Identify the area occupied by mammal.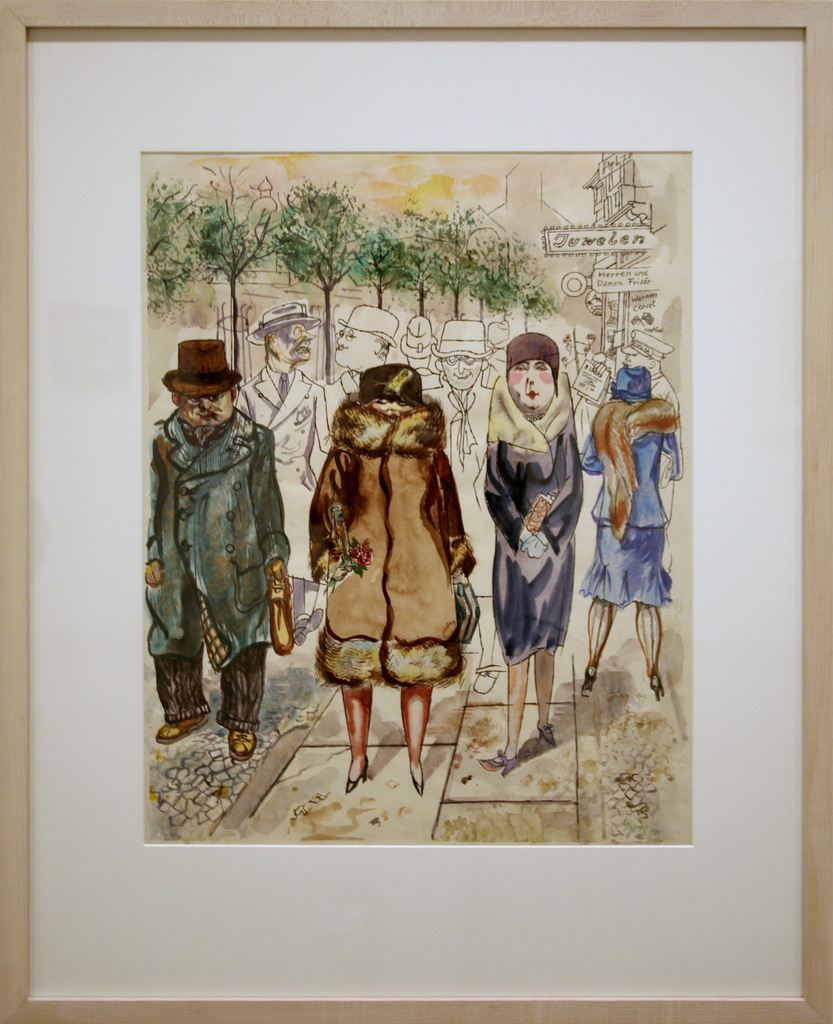
Area: [428,321,504,695].
